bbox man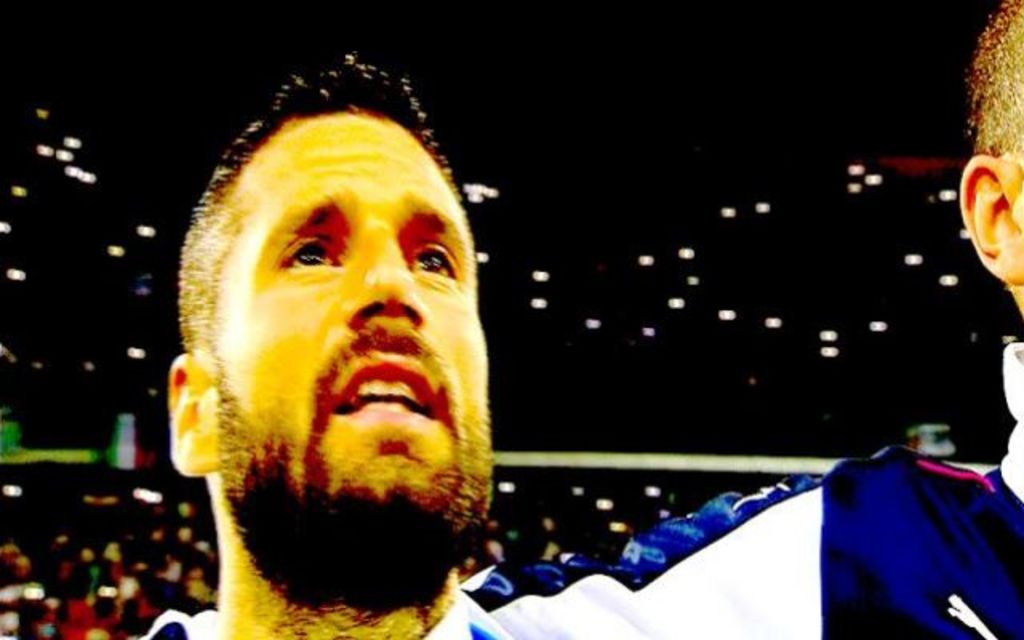
(left=130, top=59, right=544, bottom=638)
